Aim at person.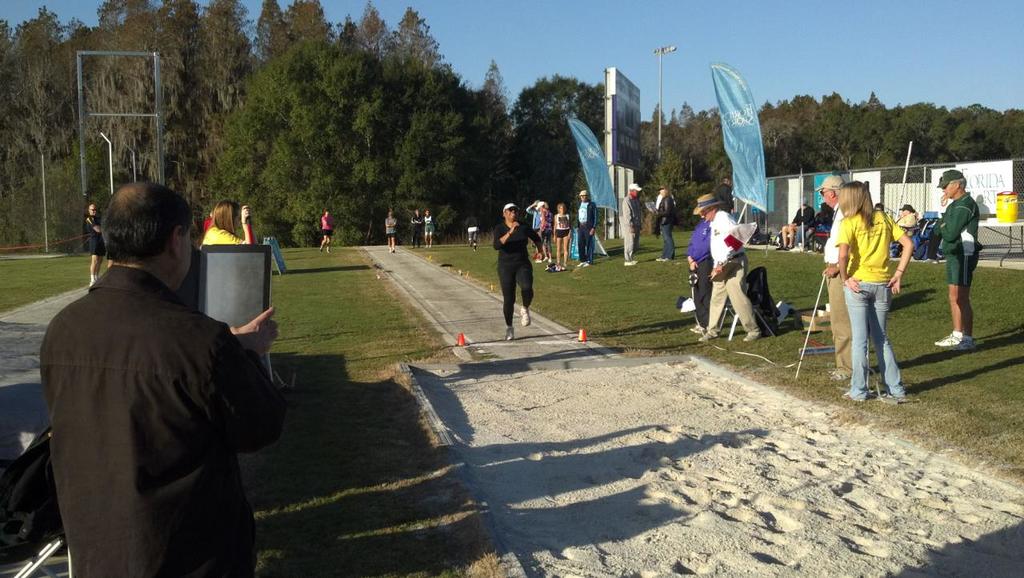
Aimed at <bbox>489, 195, 541, 335</bbox>.
